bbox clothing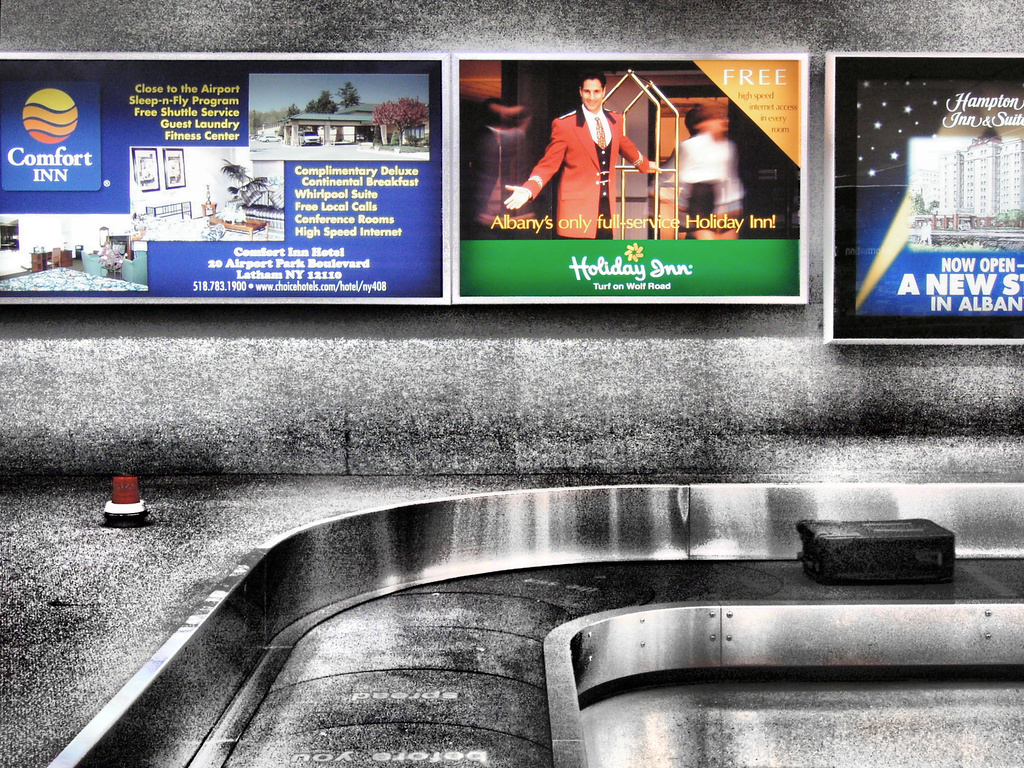
bbox=(508, 87, 642, 228)
